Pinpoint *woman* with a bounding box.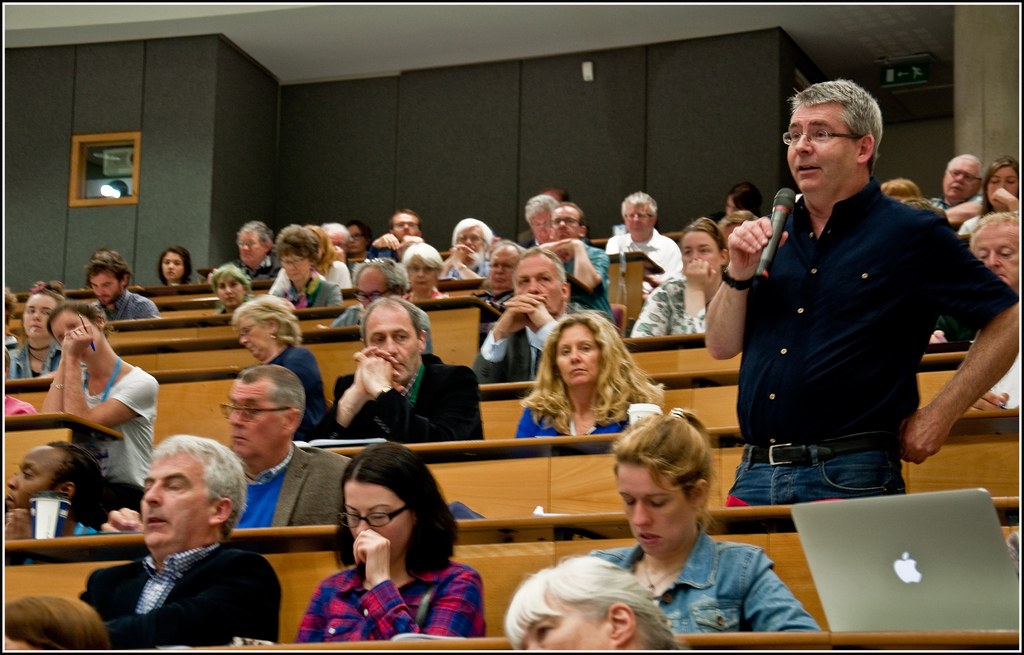
(396, 241, 456, 304).
